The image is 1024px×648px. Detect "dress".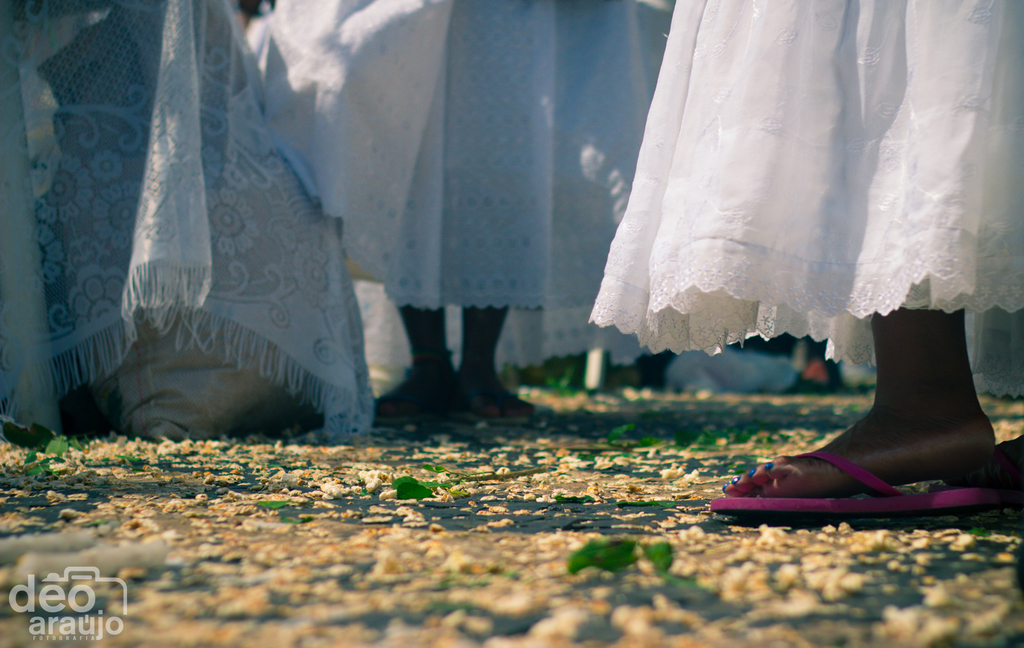
Detection: 0:0:380:432.
